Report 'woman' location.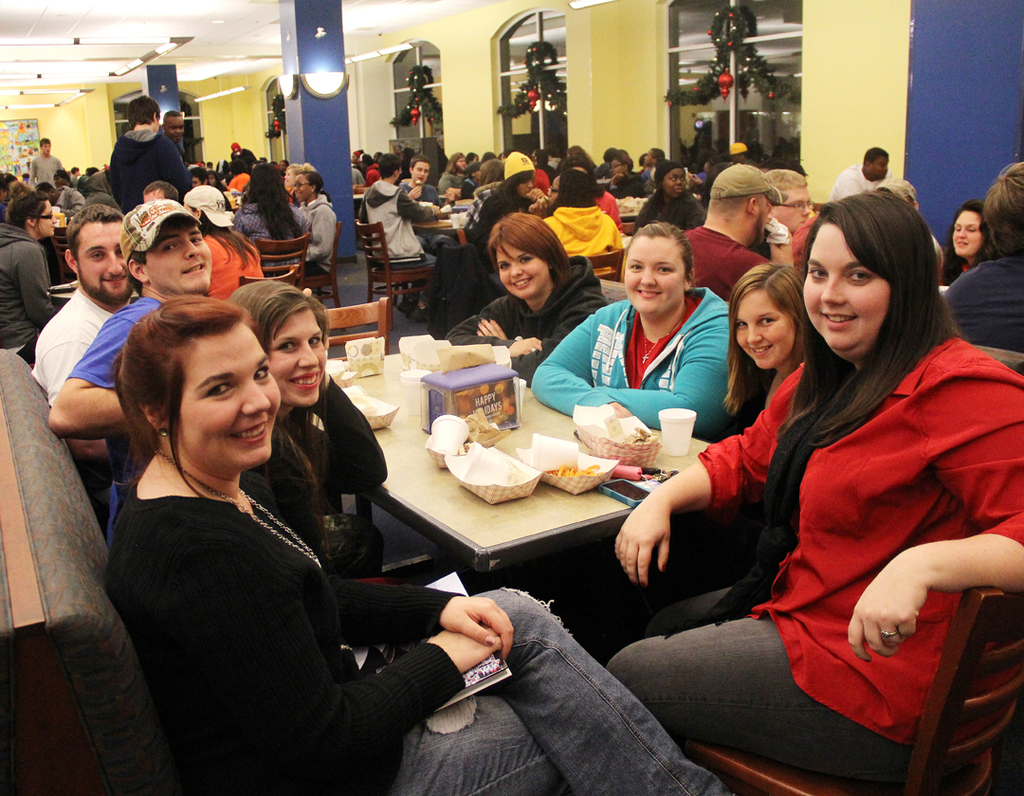
Report: (left=533, top=209, right=753, bottom=443).
